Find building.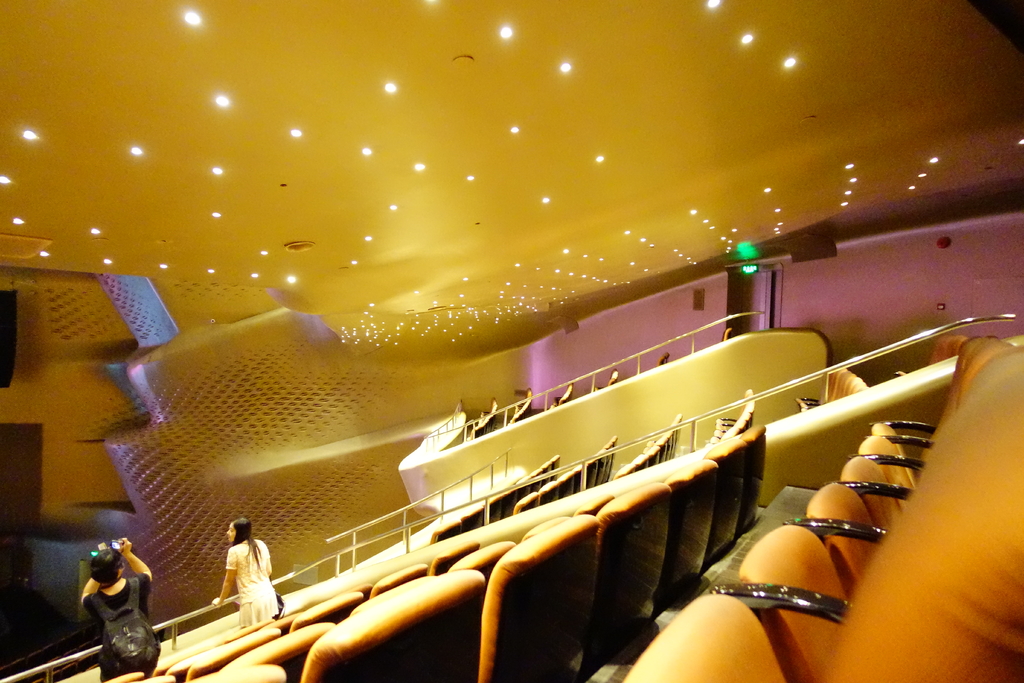
0:0:1023:682.
